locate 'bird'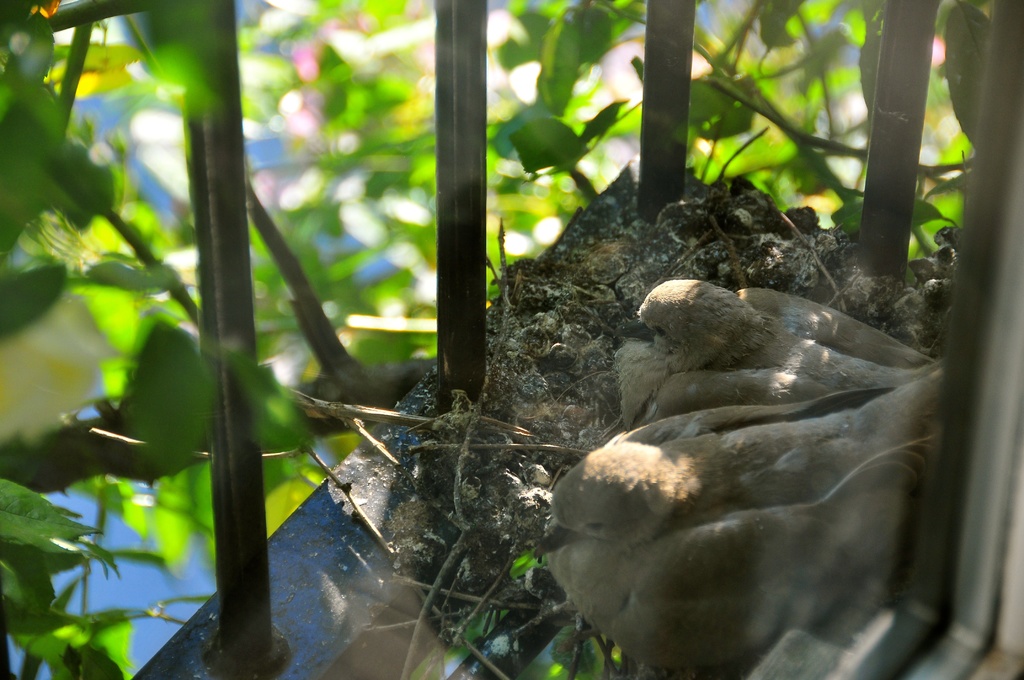
x1=615 y1=275 x2=924 y2=416
